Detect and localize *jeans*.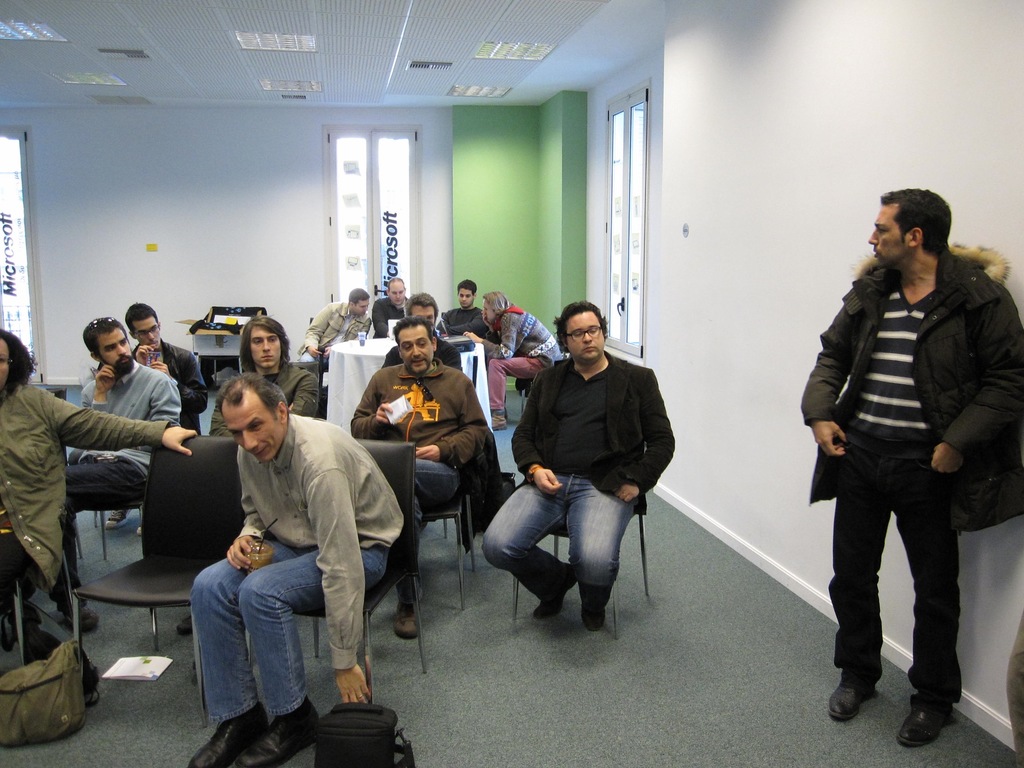
Localized at (413, 455, 457, 561).
